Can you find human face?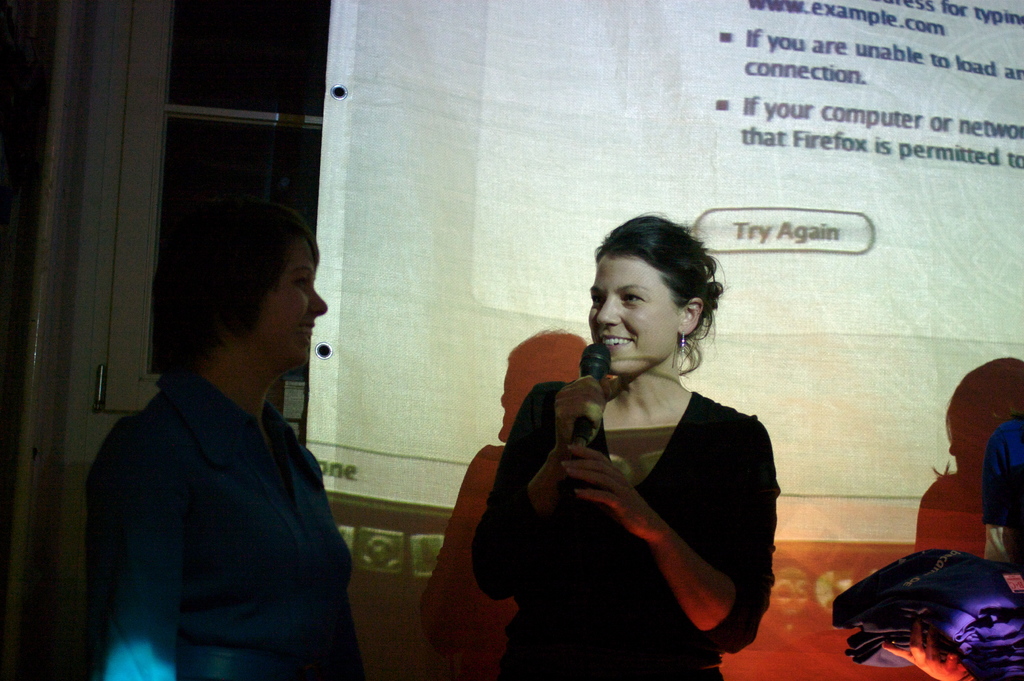
Yes, bounding box: (left=588, top=249, right=682, bottom=376).
